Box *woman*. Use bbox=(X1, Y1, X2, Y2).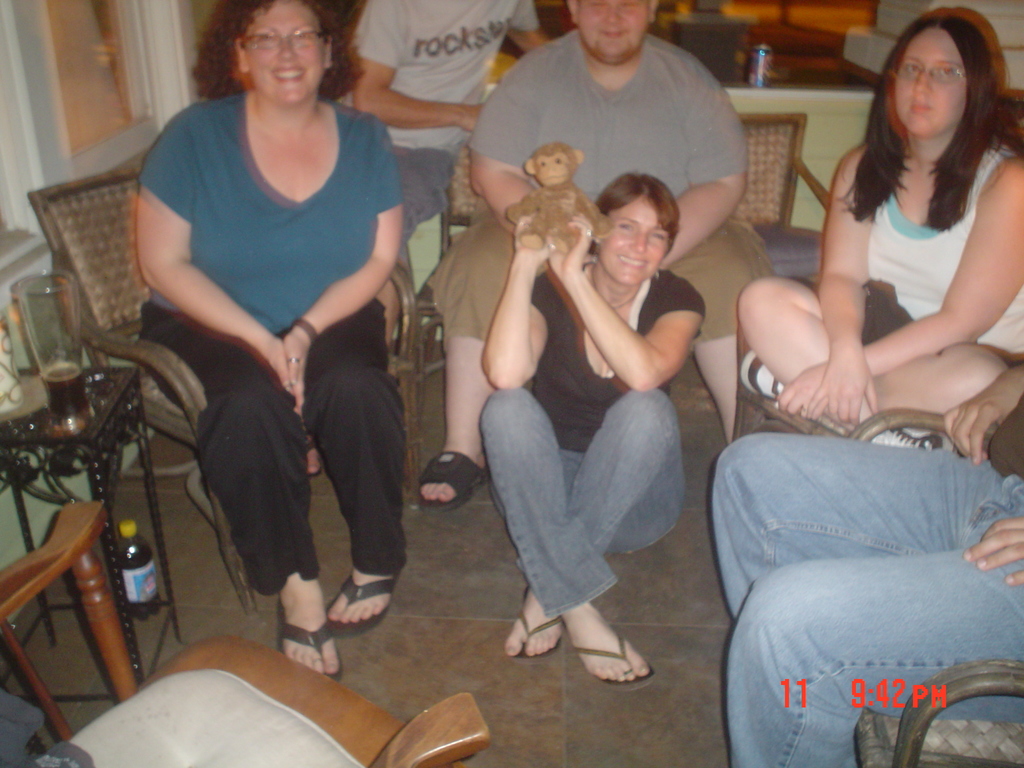
bbox=(478, 171, 708, 687).
